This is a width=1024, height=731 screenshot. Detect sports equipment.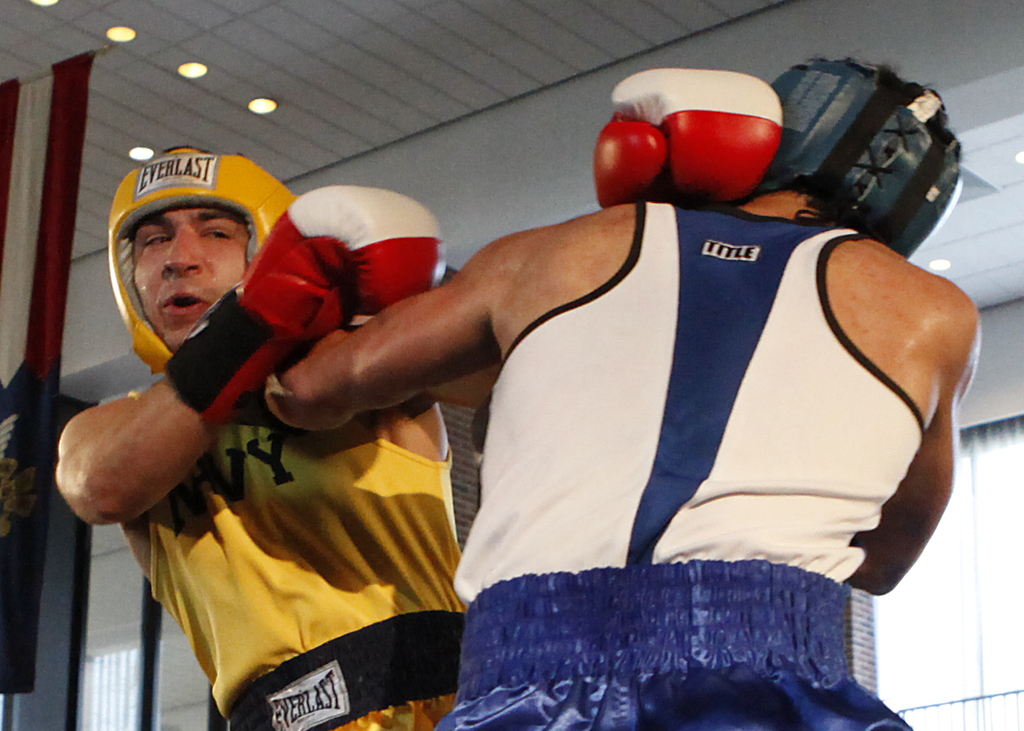
left=106, top=145, right=305, bottom=382.
